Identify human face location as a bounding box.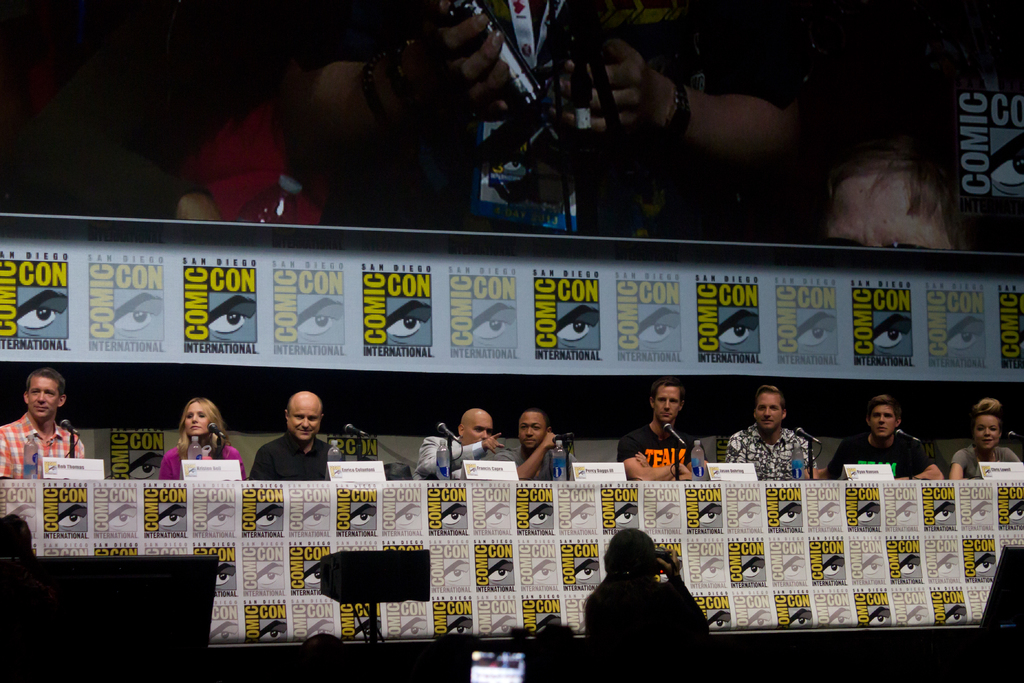
(462, 411, 493, 443).
